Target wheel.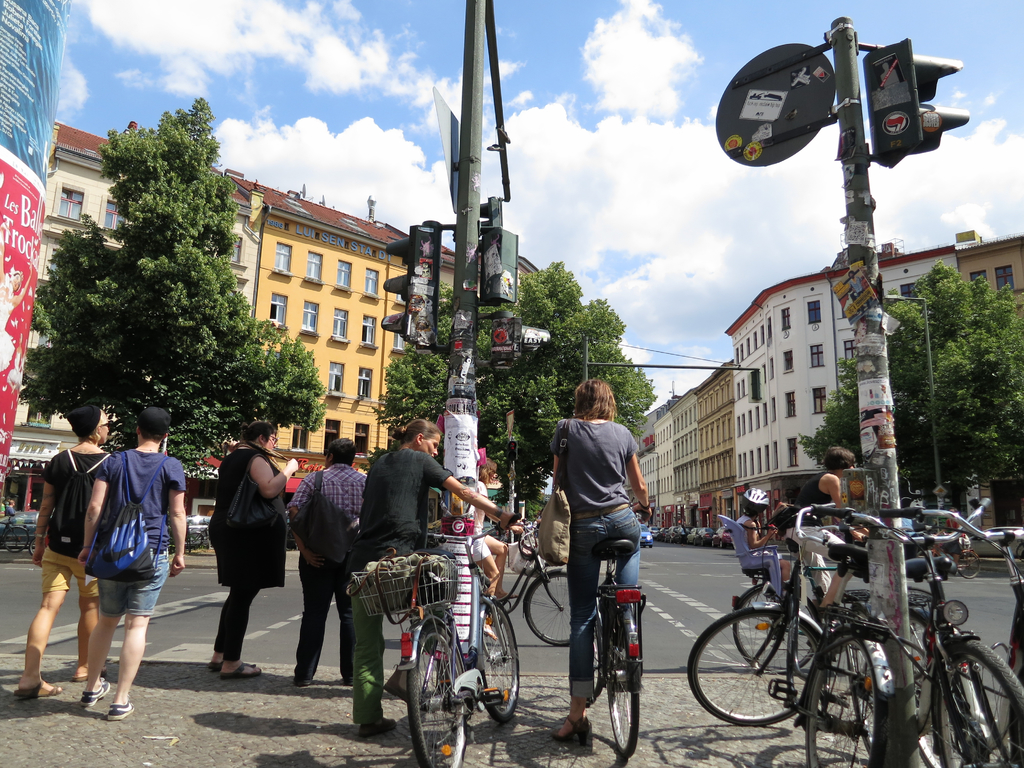
Target region: bbox(522, 571, 570, 649).
